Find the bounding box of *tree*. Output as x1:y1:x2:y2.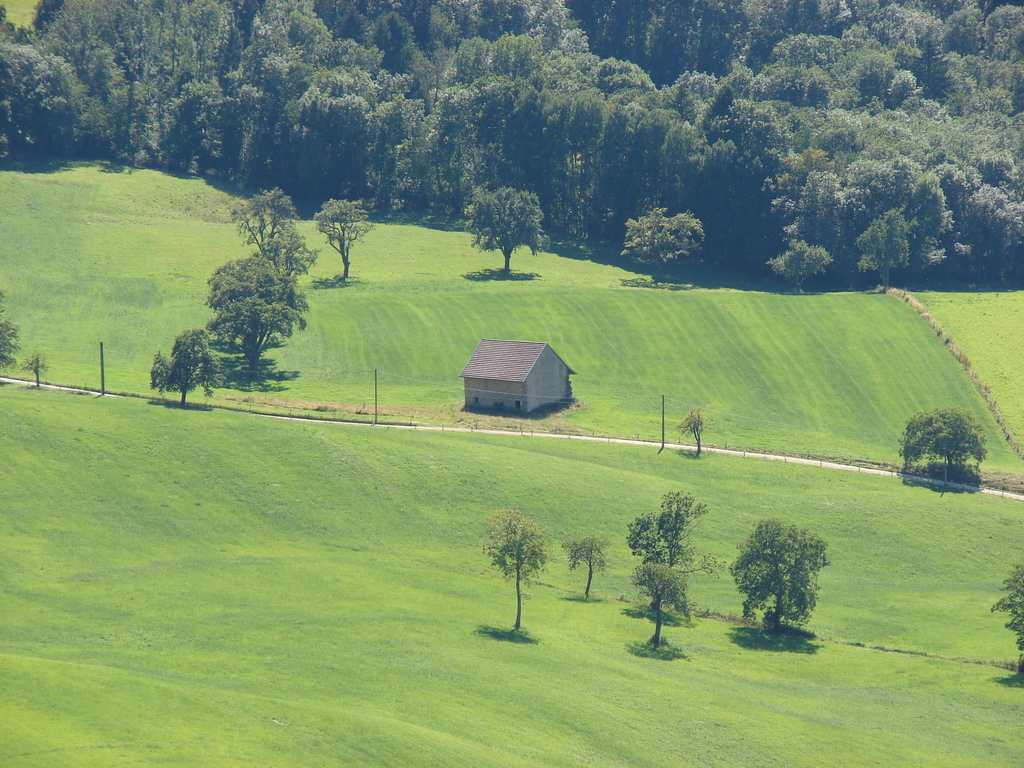
988:563:1023:664.
